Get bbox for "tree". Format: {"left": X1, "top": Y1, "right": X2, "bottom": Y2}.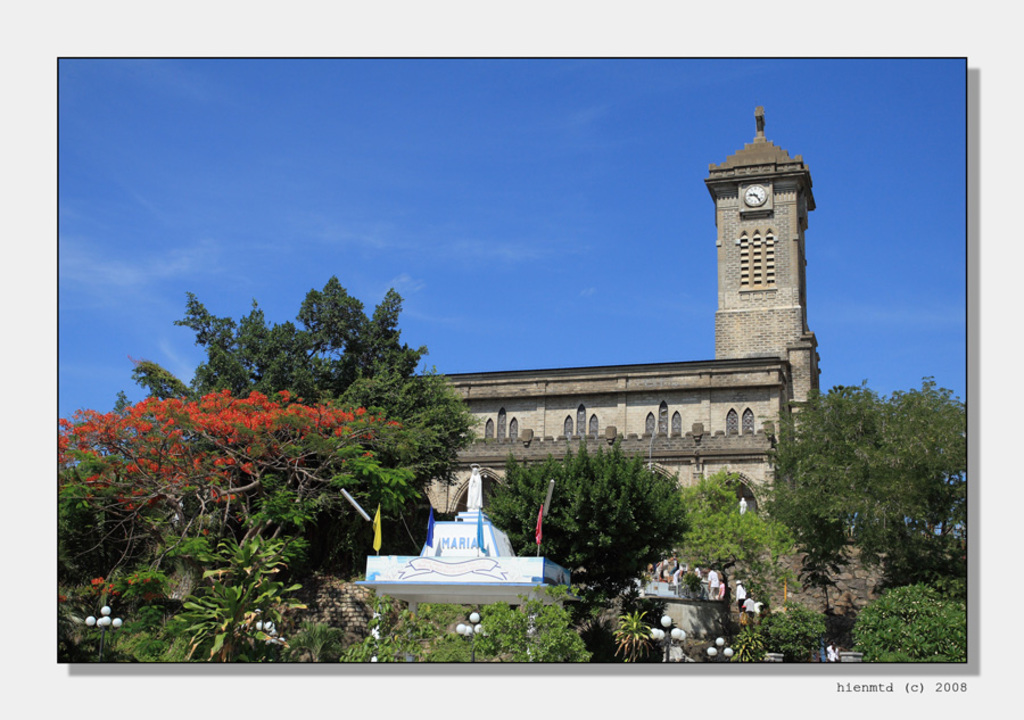
{"left": 185, "top": 521, "right": 306, "bottom": 669}.
